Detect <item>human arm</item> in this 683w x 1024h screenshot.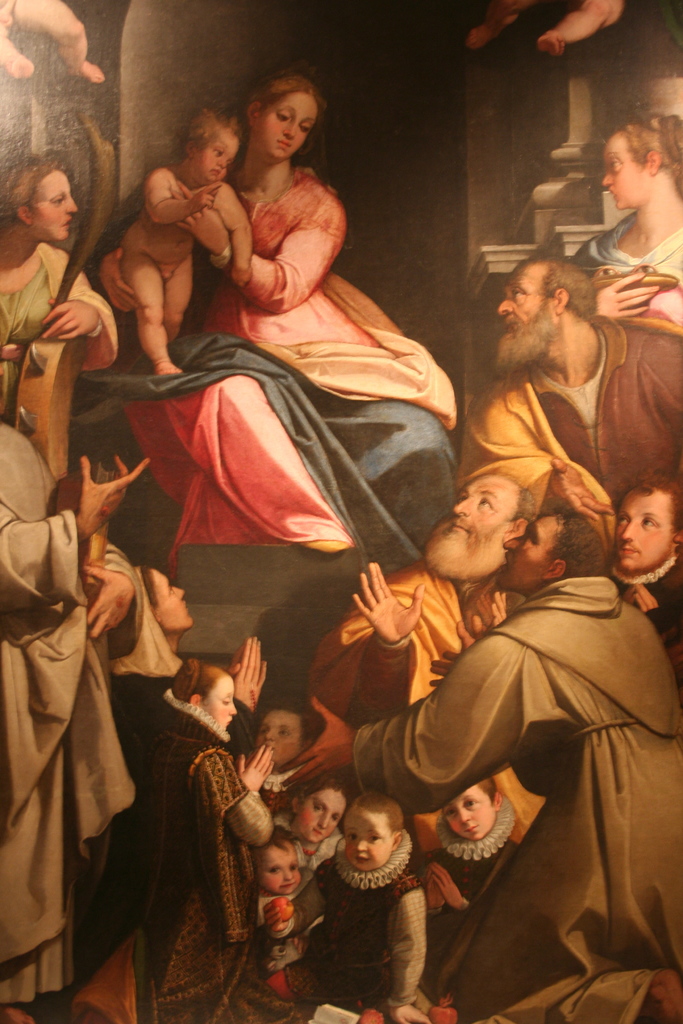
Detection: (x1=194, y1=747, x2=275, y2=850).
